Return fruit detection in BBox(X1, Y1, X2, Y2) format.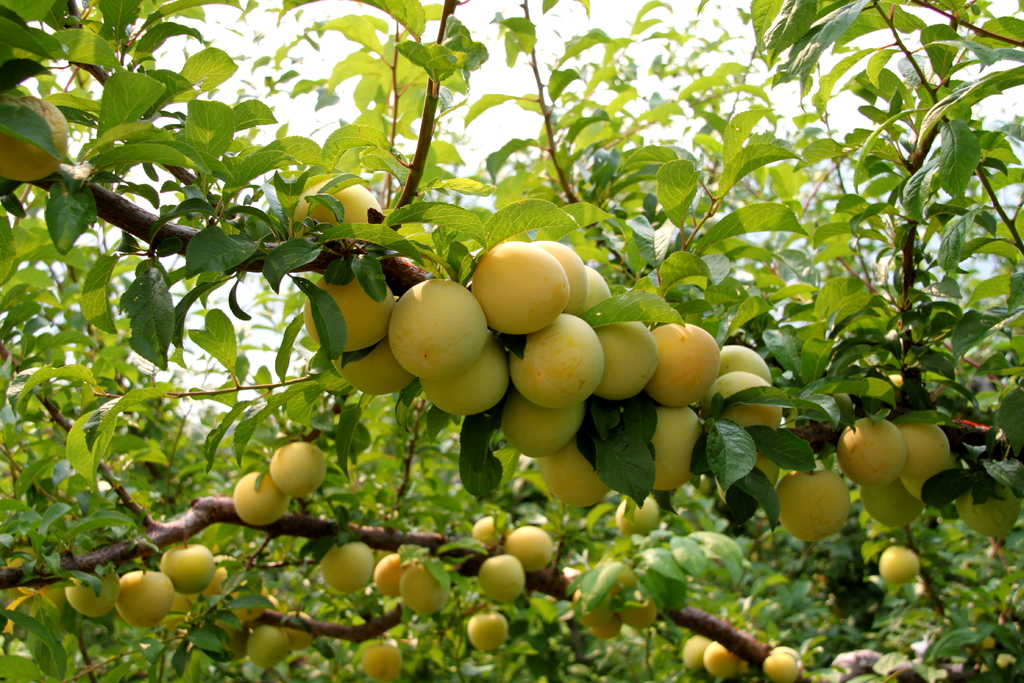
BBox(877, 545, 922, 584).
